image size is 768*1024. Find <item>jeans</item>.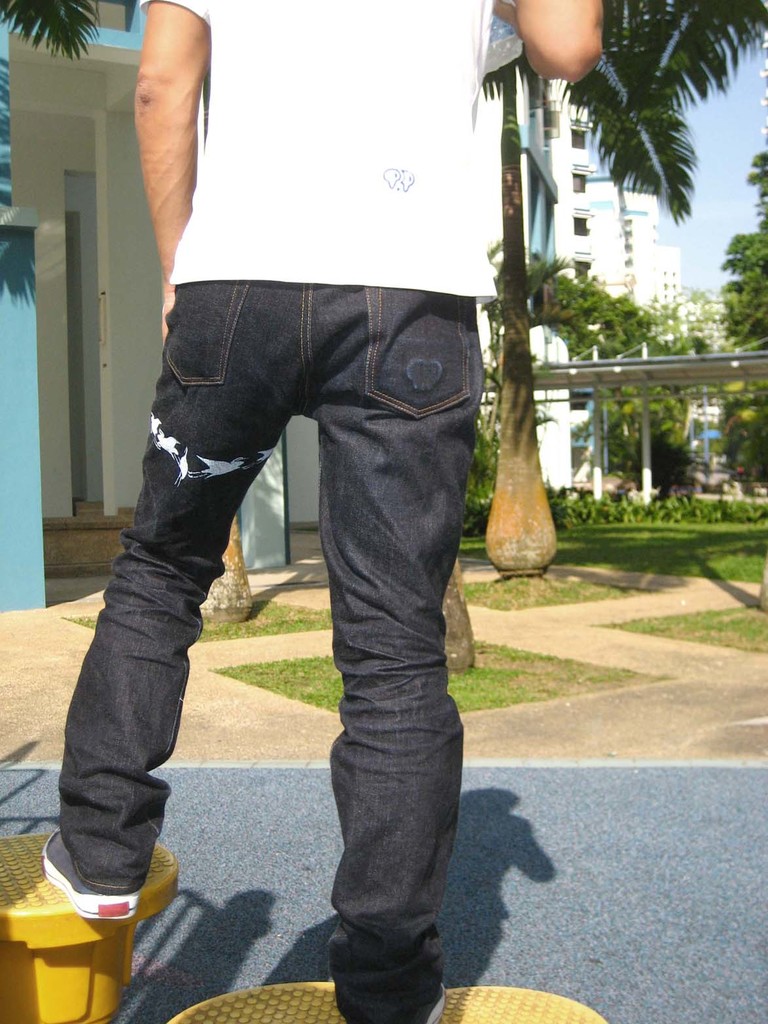
left=50, top=273, right=489, bottom=1023.
